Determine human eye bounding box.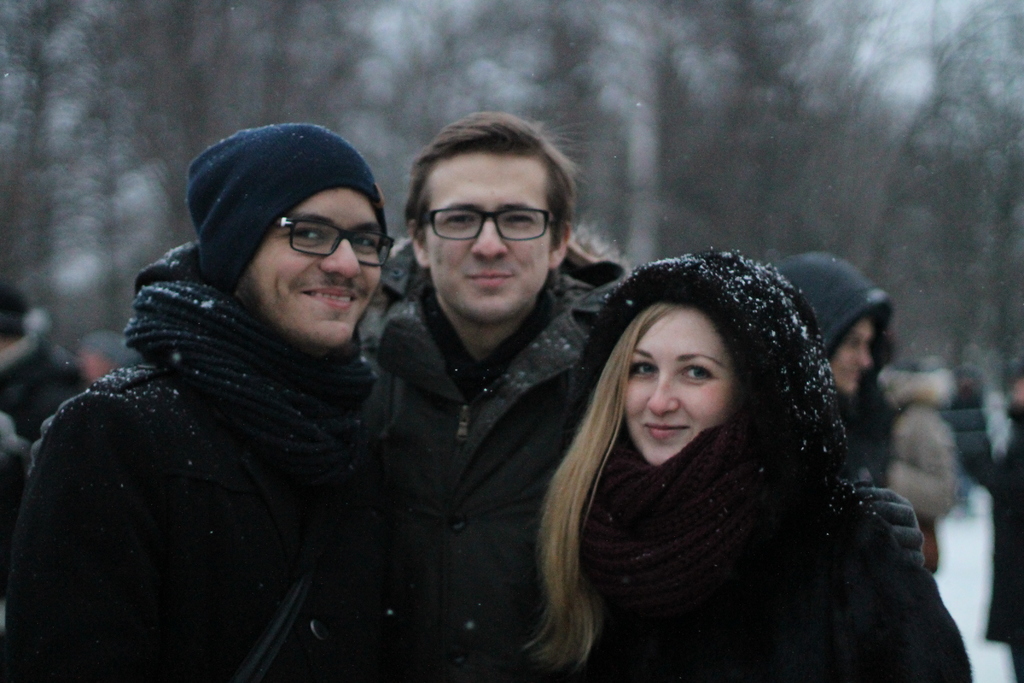
Determined: [499, 214, 539, 230].
